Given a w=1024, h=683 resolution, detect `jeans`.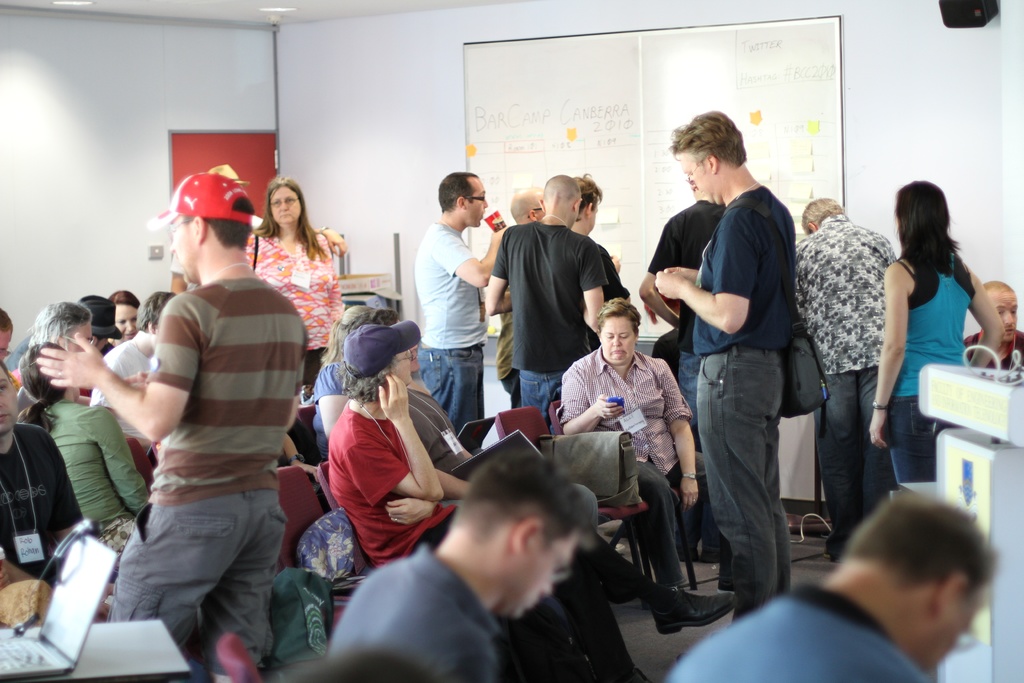
<region>885, 399, 959, 488</region>.
